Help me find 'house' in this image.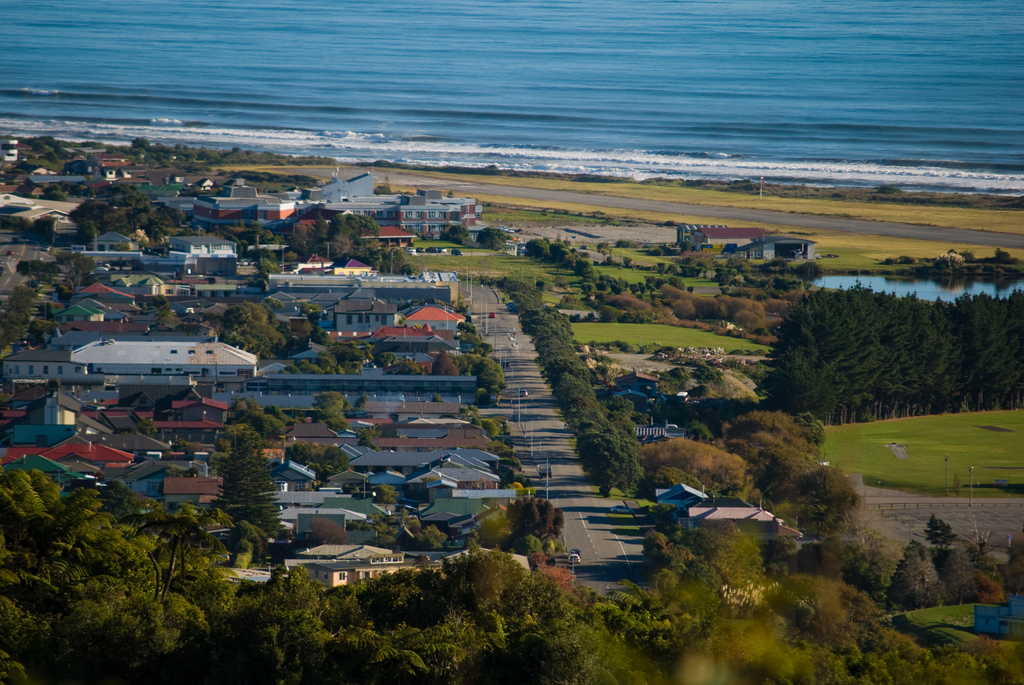
Found it: <box>154,414,225,449</box>.
